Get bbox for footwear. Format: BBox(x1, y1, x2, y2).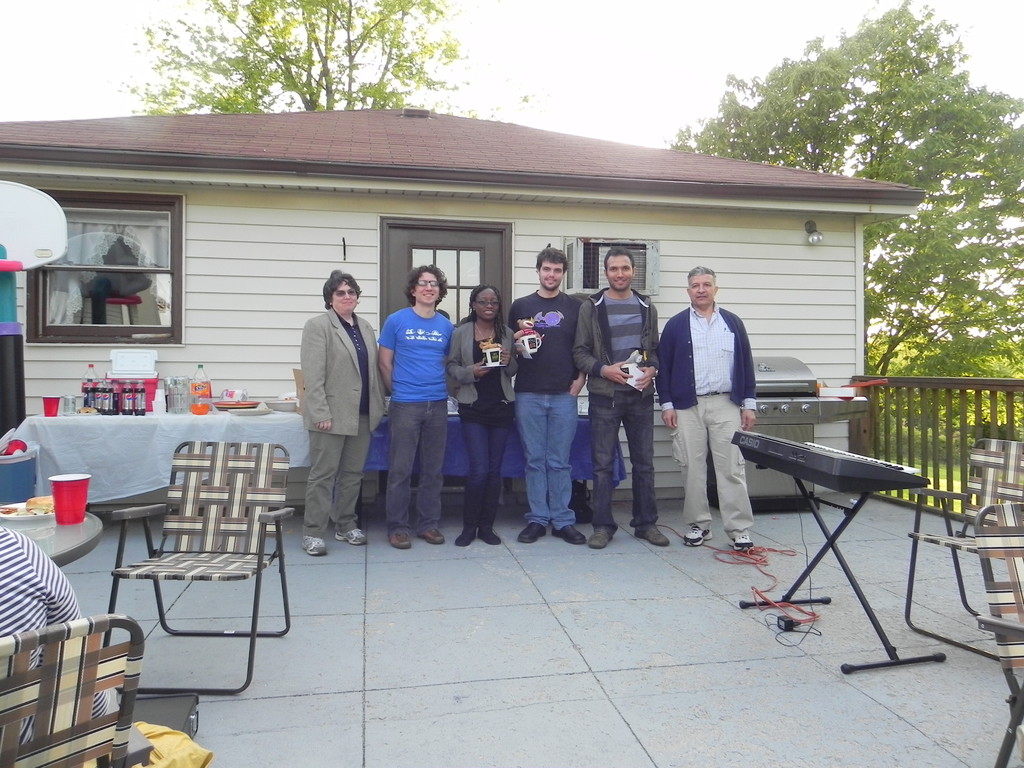
BBox(682, 523, 712, 548).
